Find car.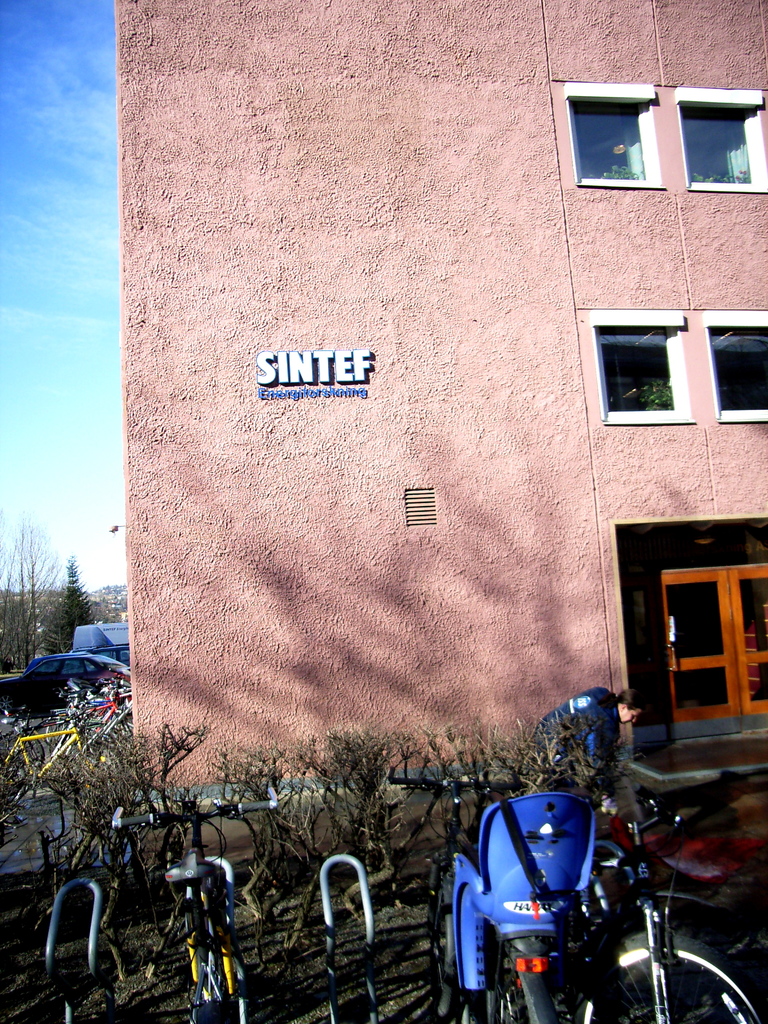
locate(93, 644, 127, 665).
